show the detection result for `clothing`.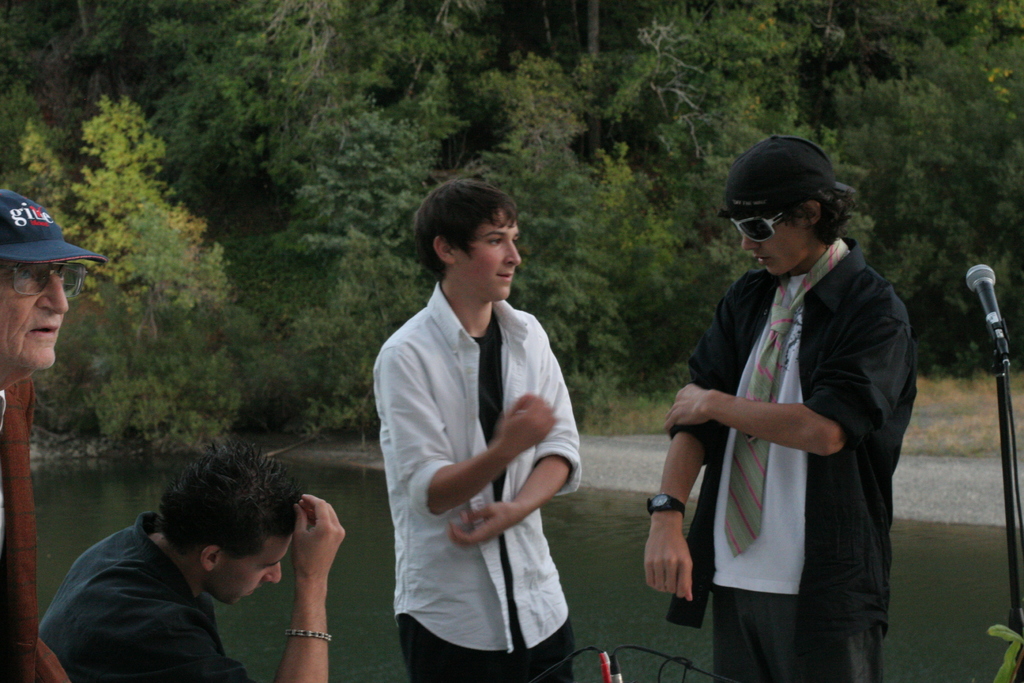
crop(371, 280, 582, 682).
